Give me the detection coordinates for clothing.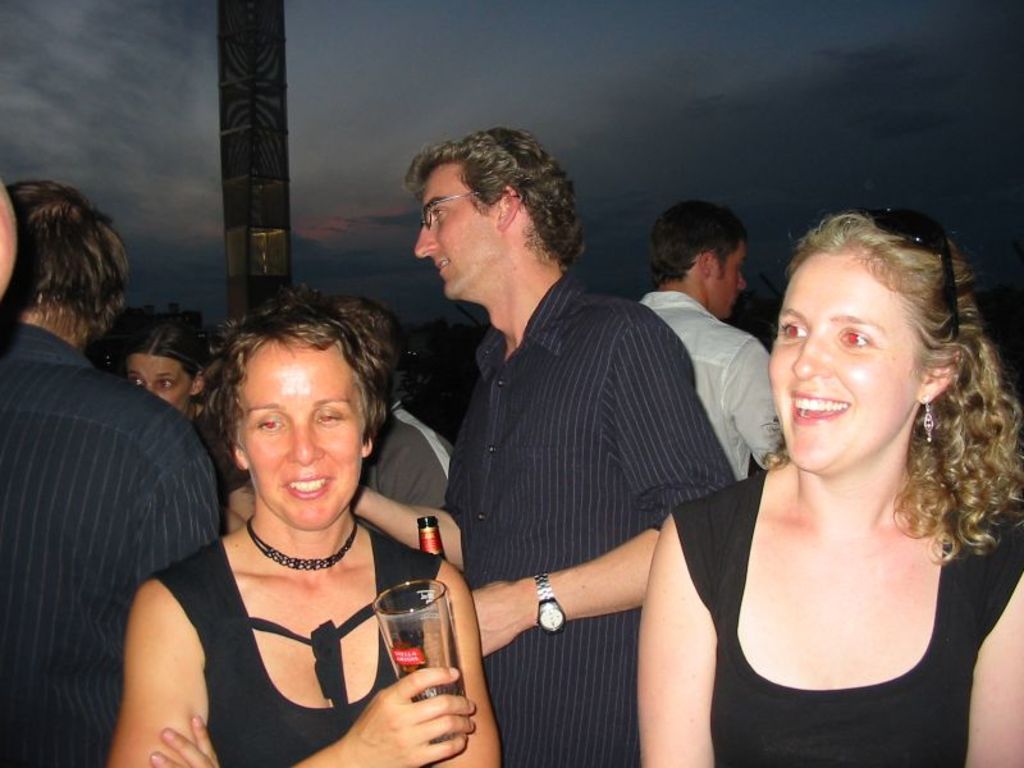
box=[640, 285, 777, 479].
